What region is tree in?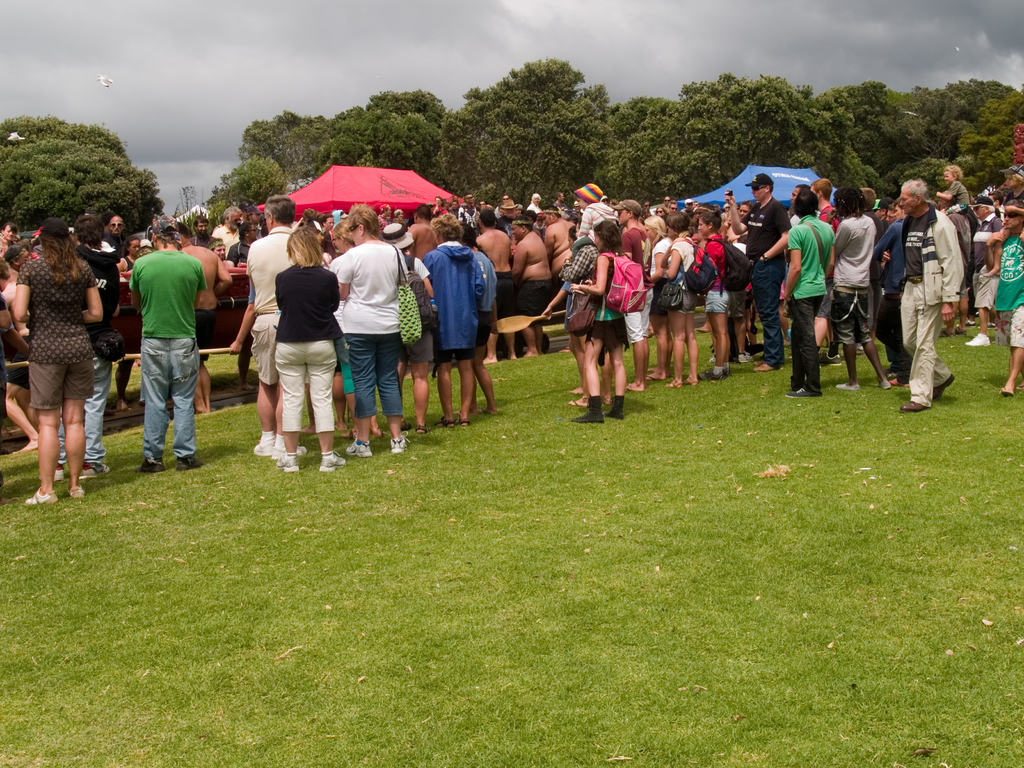
[878,164,972,206].
